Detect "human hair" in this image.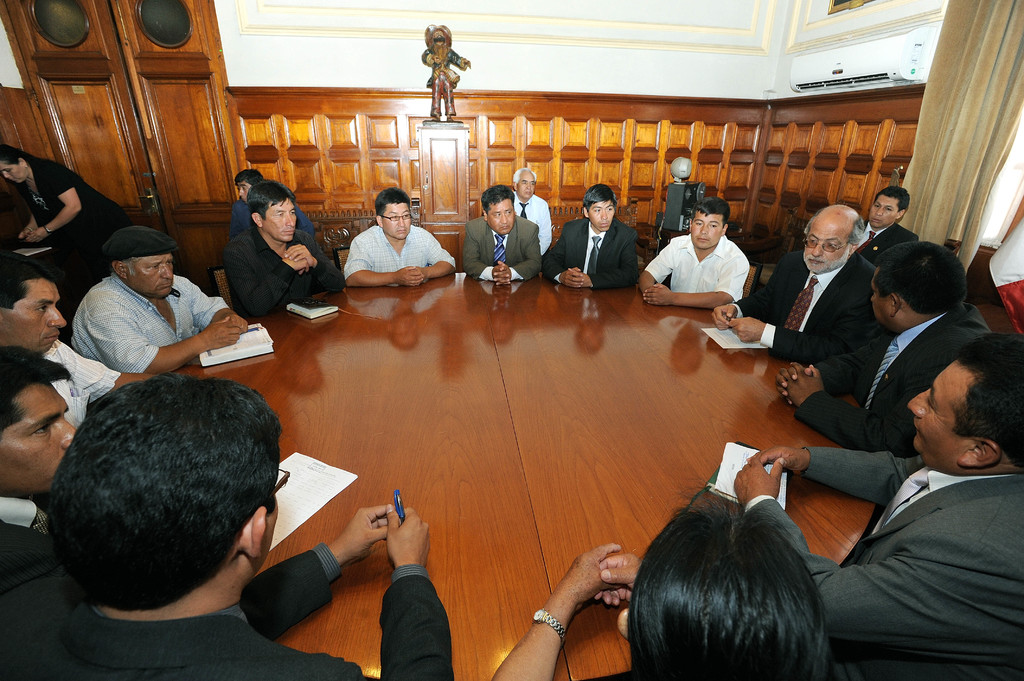
Detection: (left=581, top=182, right=620, bottom=210).
